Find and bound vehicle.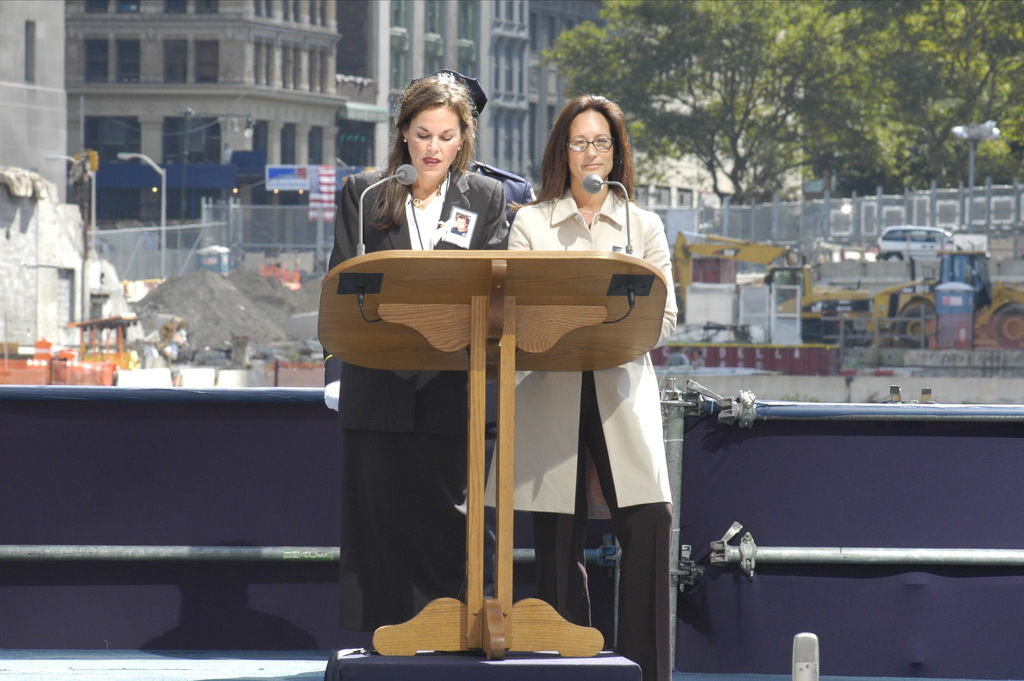
Bound: bbox=[681, 222, 1023, 355].
